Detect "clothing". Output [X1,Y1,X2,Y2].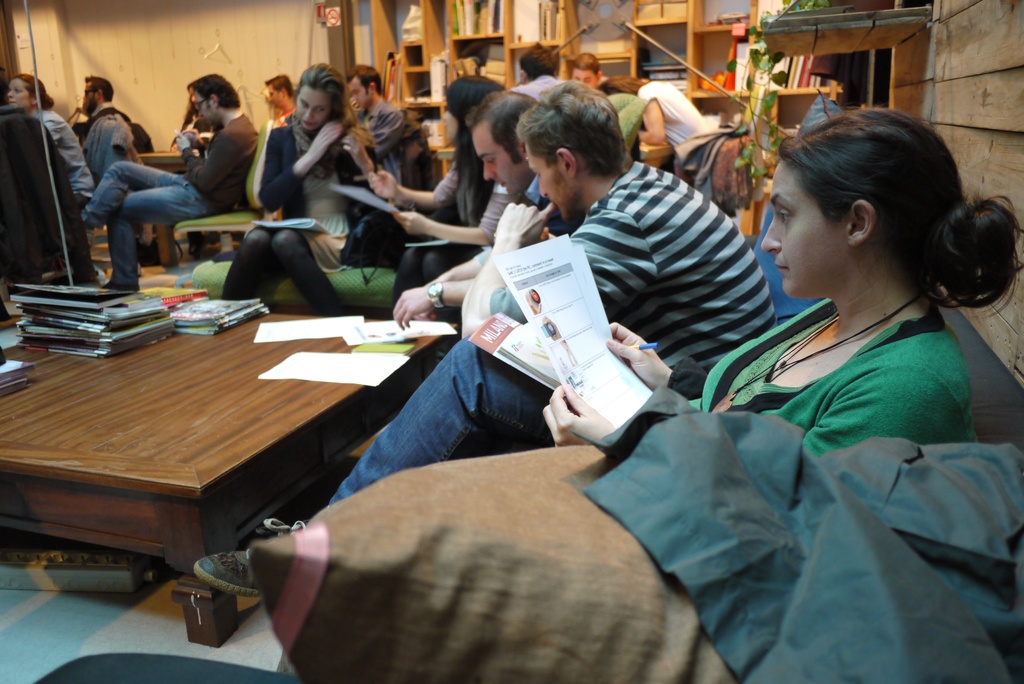
[233,132,376,300].
